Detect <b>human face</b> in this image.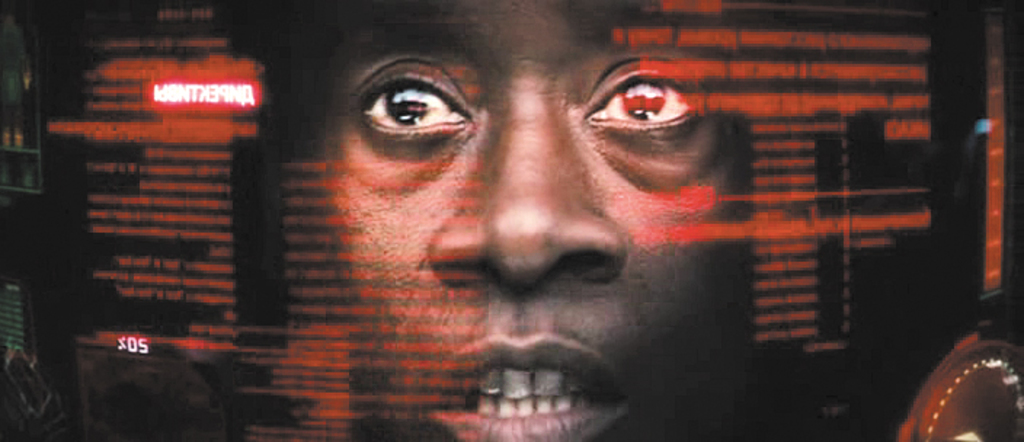
Detection: locate(285, 0, 761, 441).
